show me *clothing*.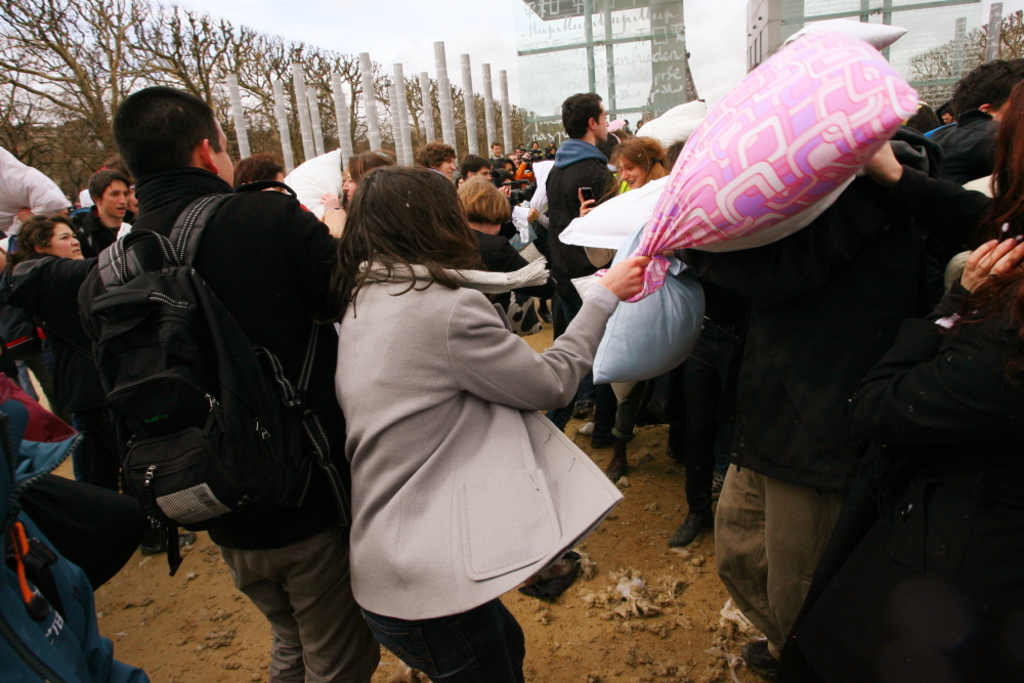
*clothing* is here: 85 160 369 682.
